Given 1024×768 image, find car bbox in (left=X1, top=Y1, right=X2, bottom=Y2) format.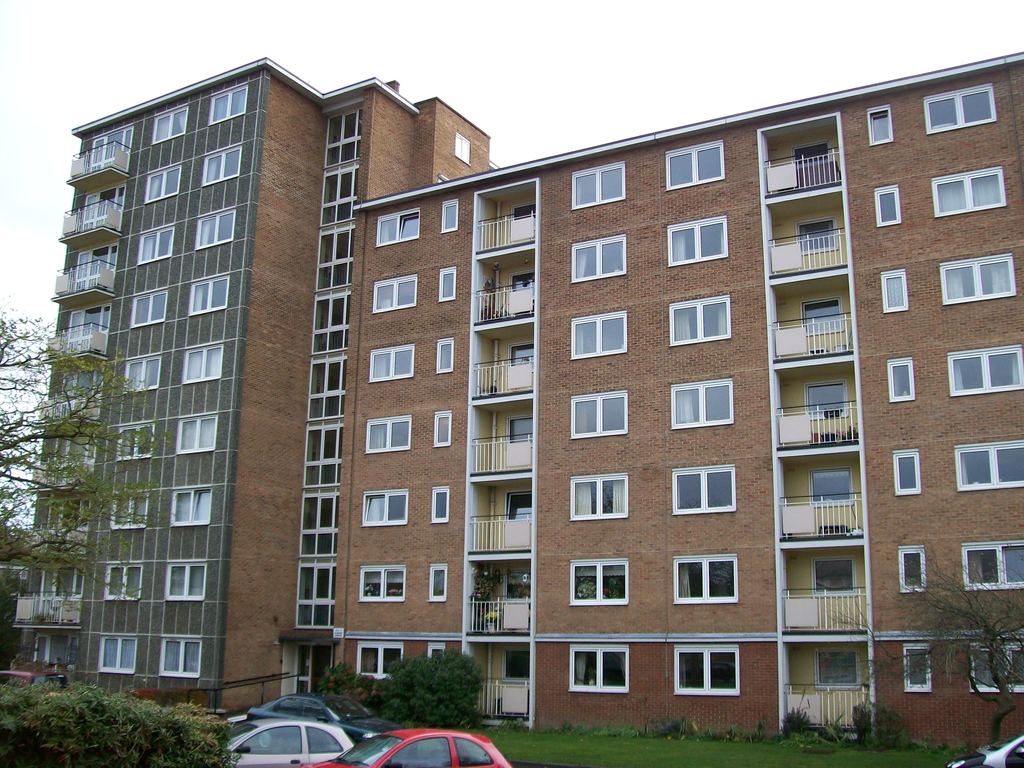
(left=223, top=711, right=359, bottom=767).
